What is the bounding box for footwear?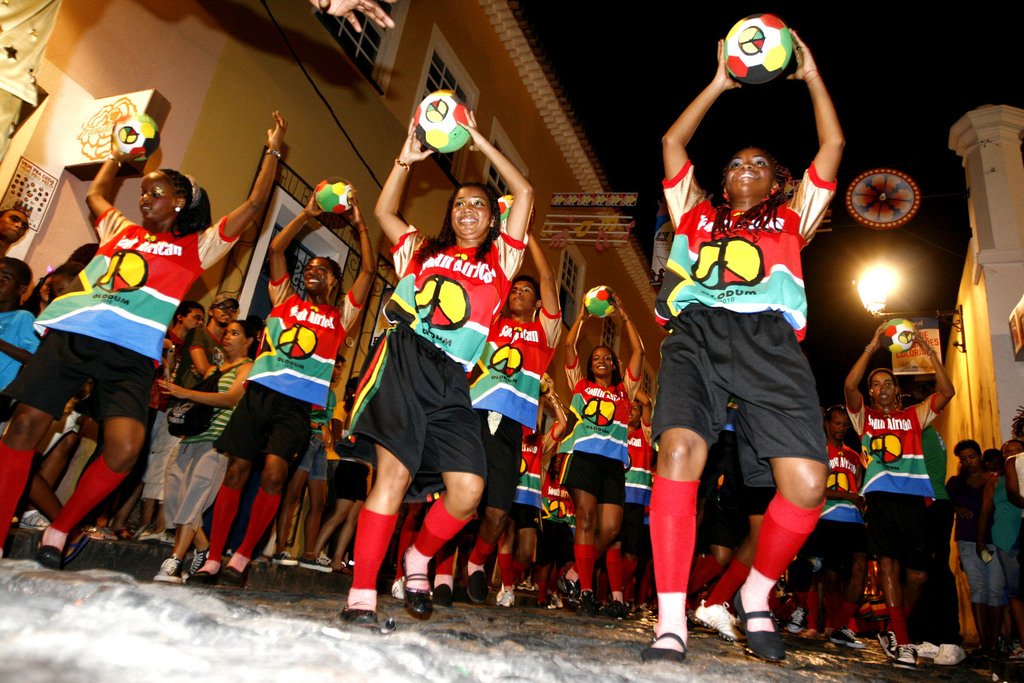
(left=403, top=546, right=431, bottom=614).
